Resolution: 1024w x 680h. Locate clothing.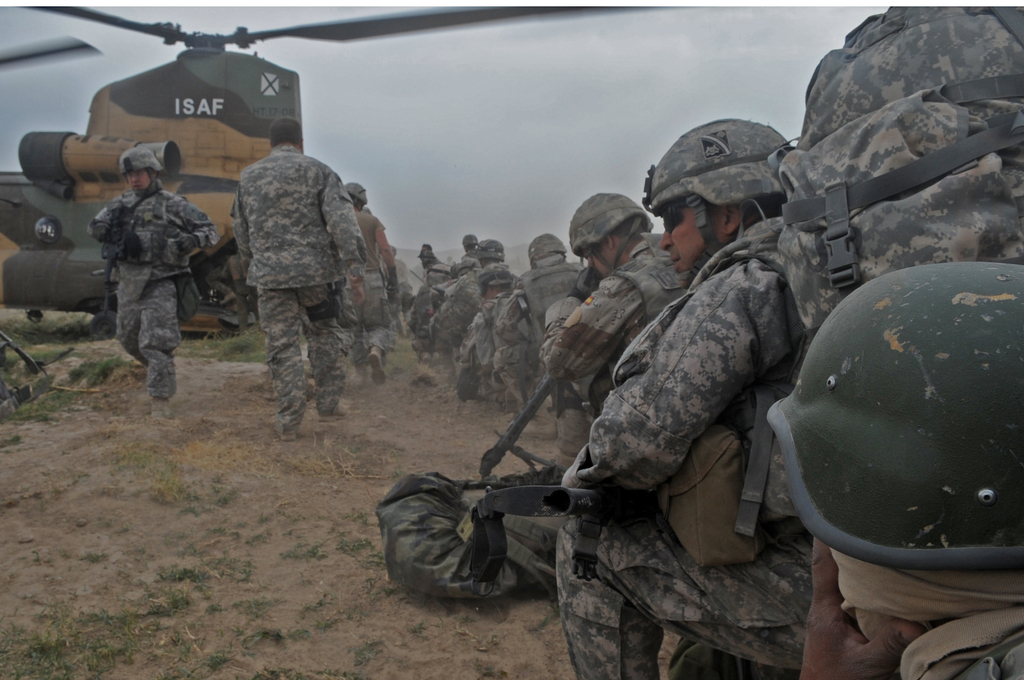
531,238,691,383.
